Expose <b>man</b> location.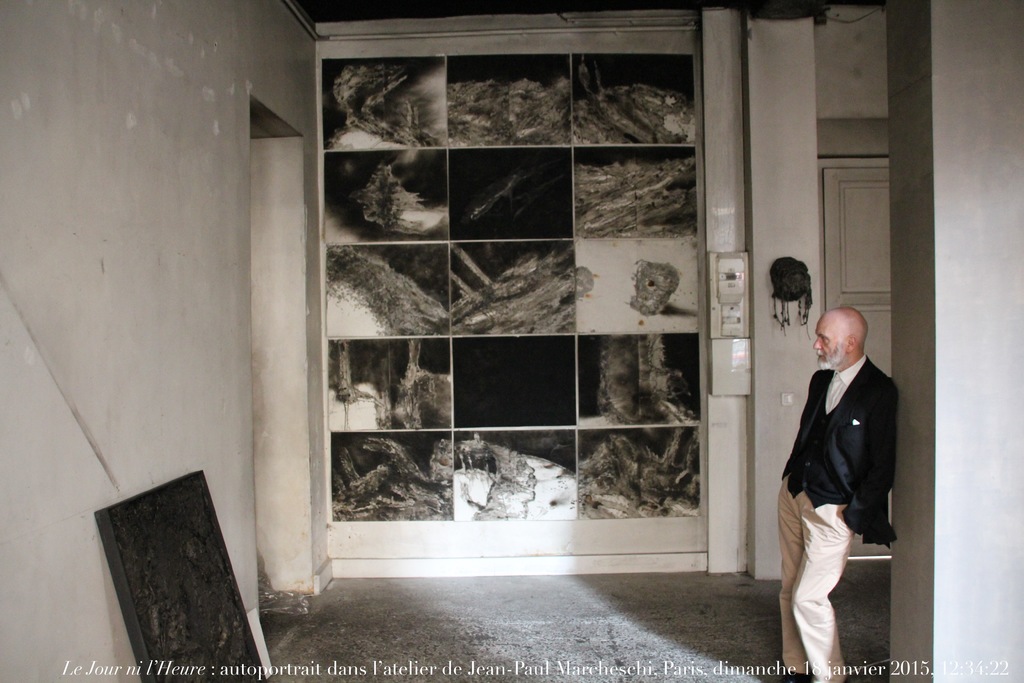
Exposed at 770/287/908/674.
